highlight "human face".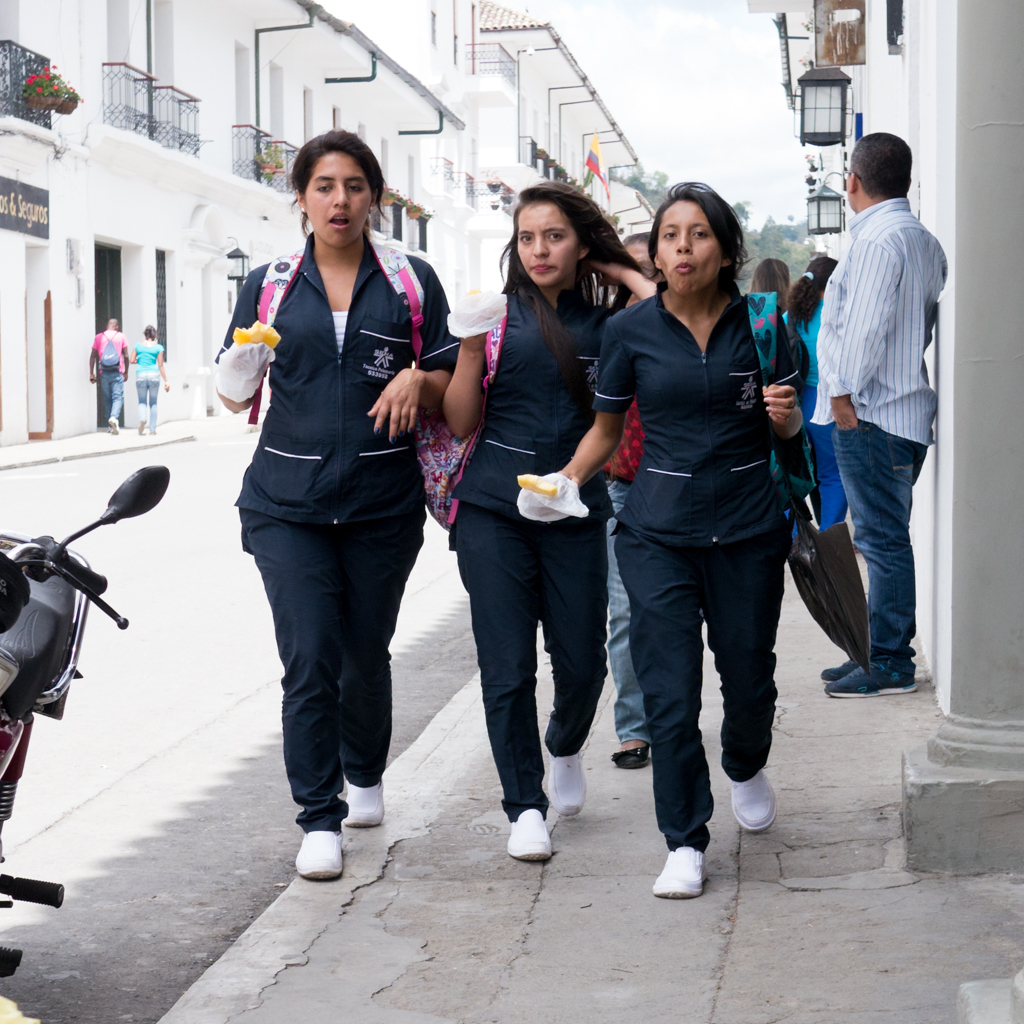
Highlighted region: 512, 200, 581, 288.
